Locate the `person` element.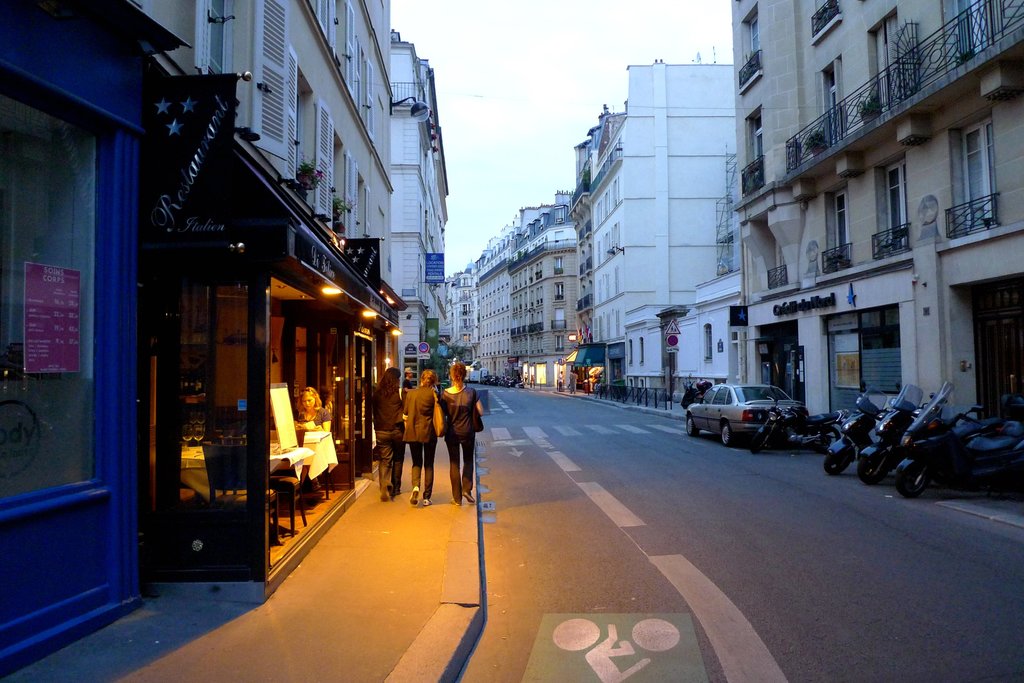
Element bbox: (372,363,407,498).
